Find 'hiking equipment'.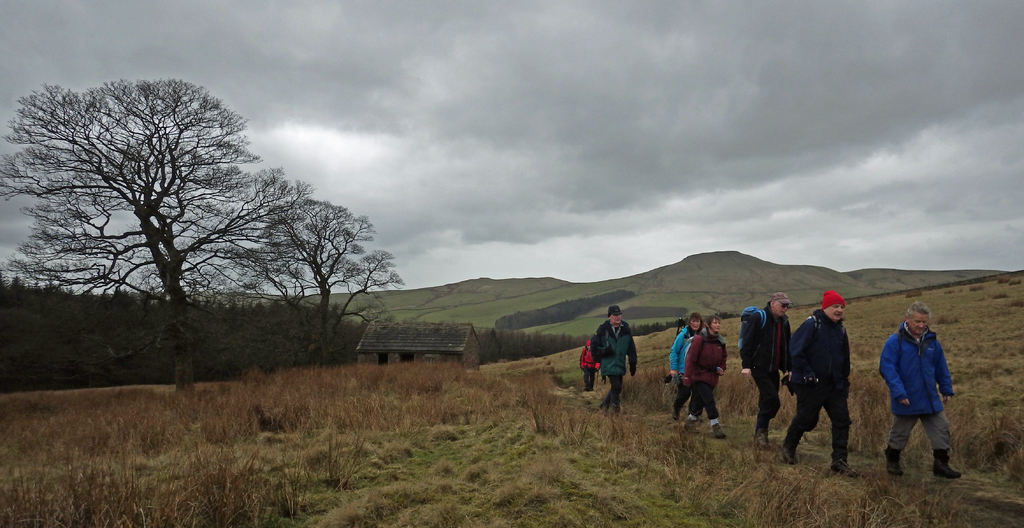
x1=725, y1=296, x2=772, y2=389.
